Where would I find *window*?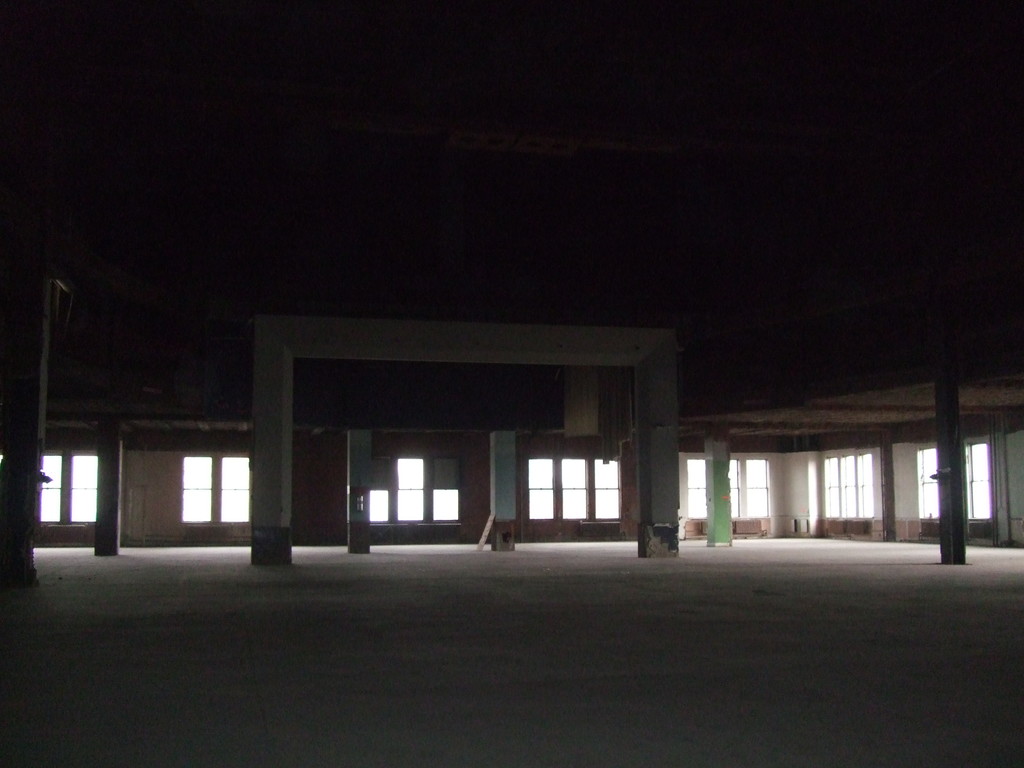
At Rect(917, 436, 987, 518).
